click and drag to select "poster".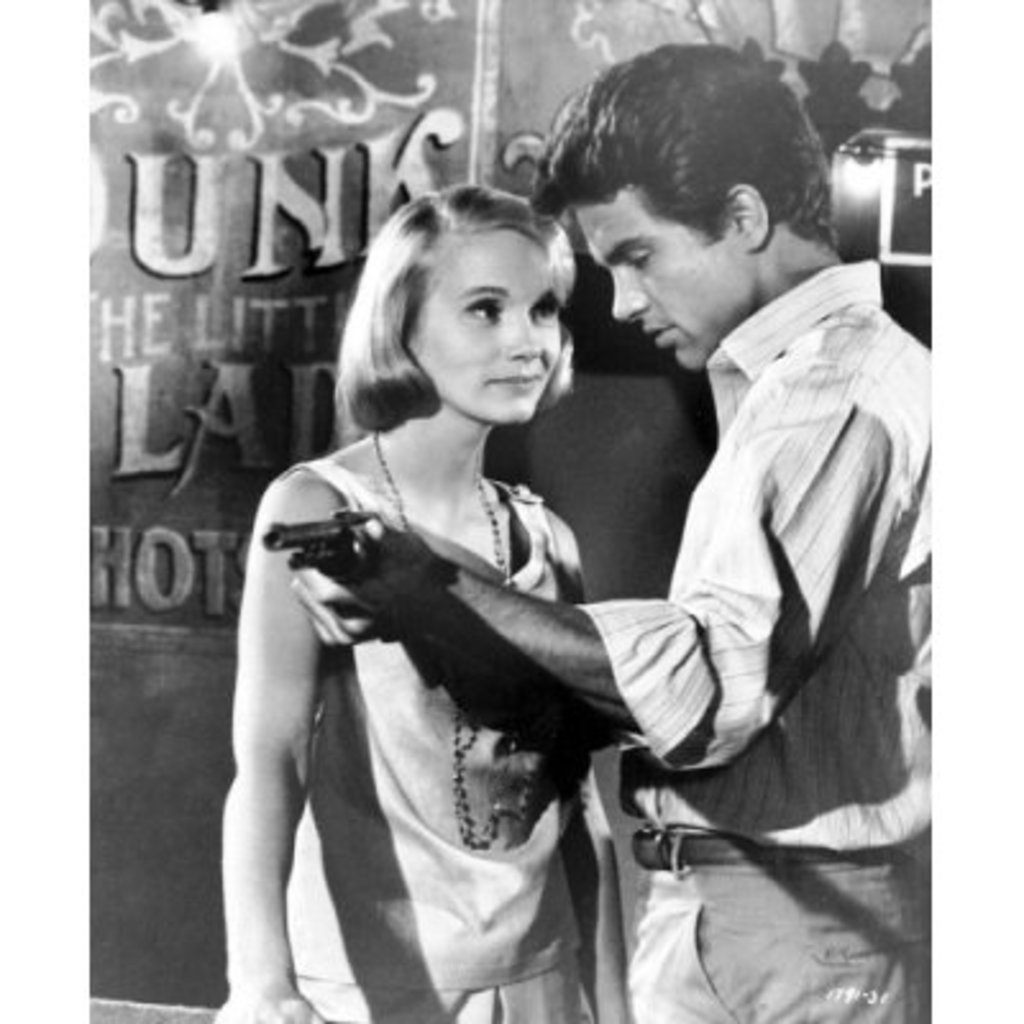
Selection: {"left": 0, "top": 0, "right": 1021, "bottom": 1021}.
